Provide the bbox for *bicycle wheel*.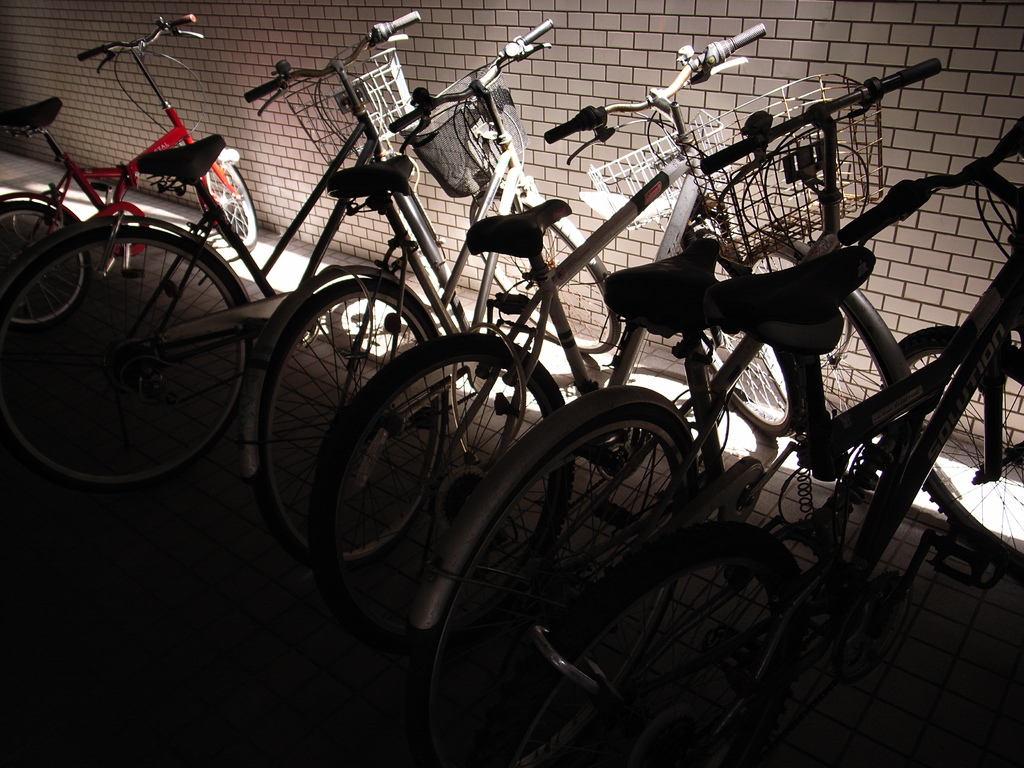
(x1=699, y1=253, x2=788, y2=430).
